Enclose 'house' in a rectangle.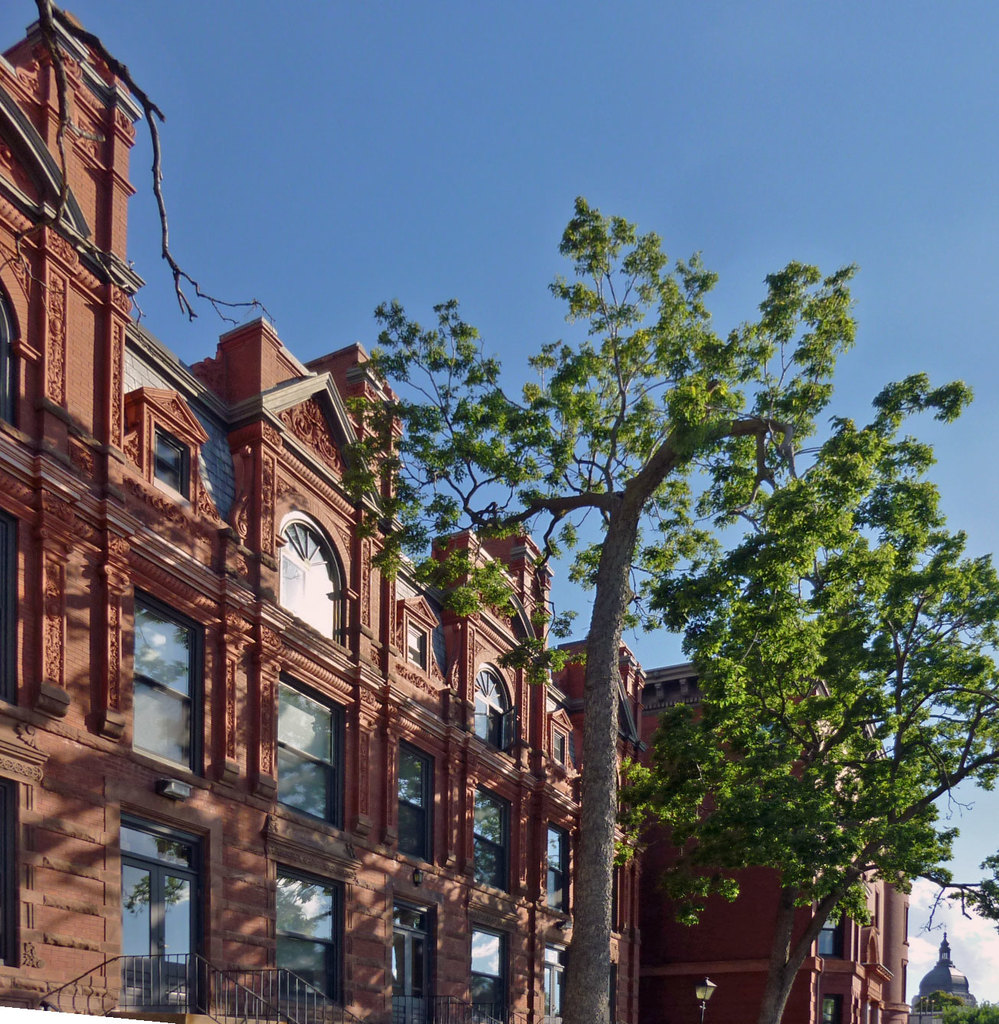
[x1=0, y1=9, x2=919, y2=1023].
